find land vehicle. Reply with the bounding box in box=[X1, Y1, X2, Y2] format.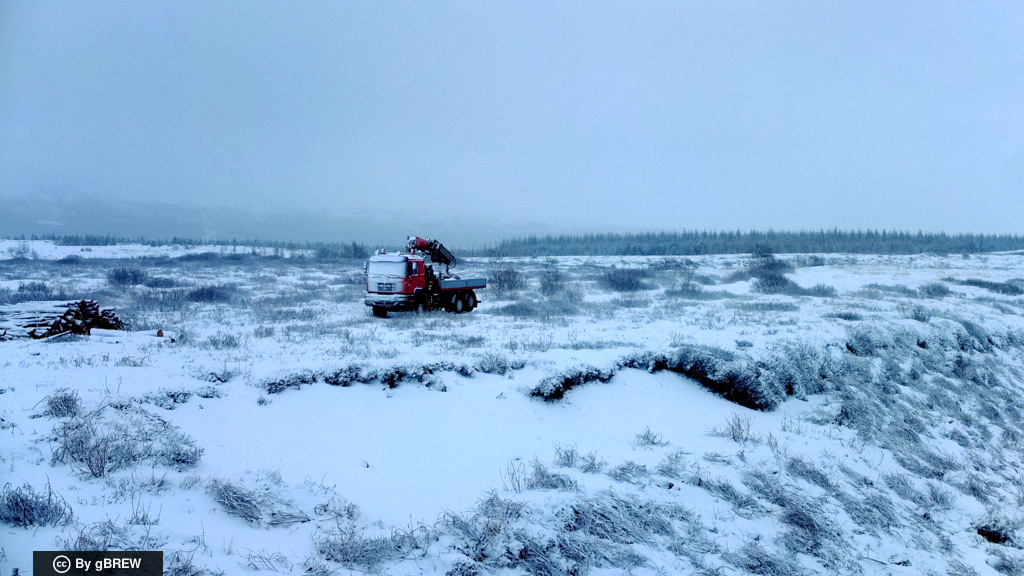
box=[359, 243, 470, 313].
